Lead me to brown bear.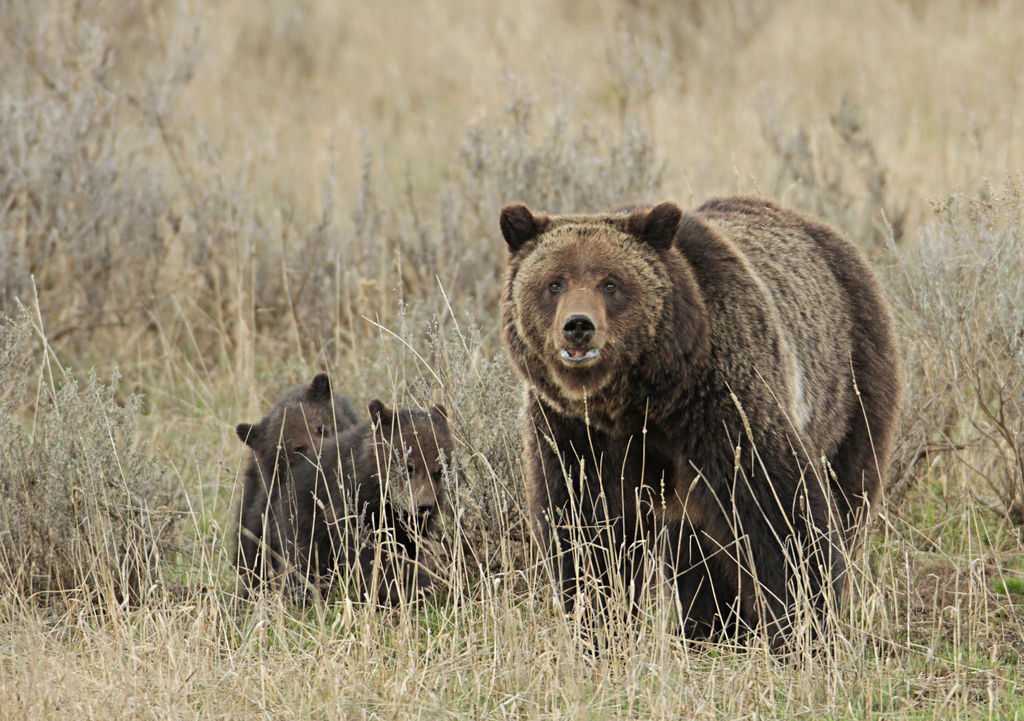
Lead to [x1=497, y1=199, x2=904, y2=672].
